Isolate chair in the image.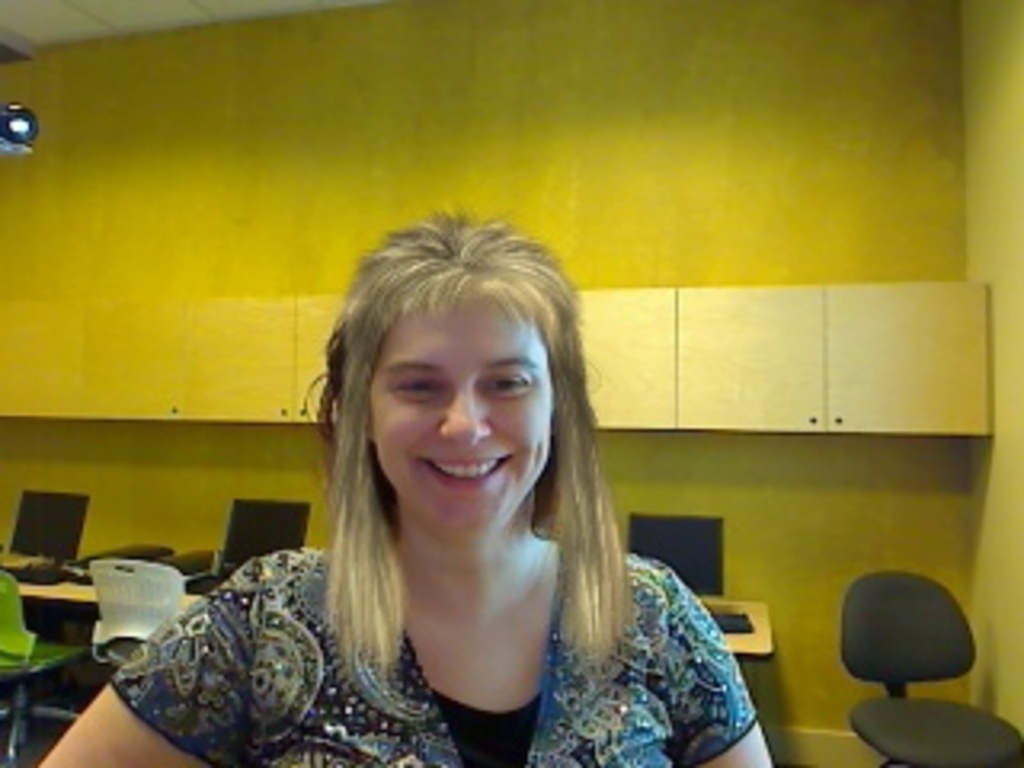
Isolated region: bbox=[0, 566, 90, 765].
